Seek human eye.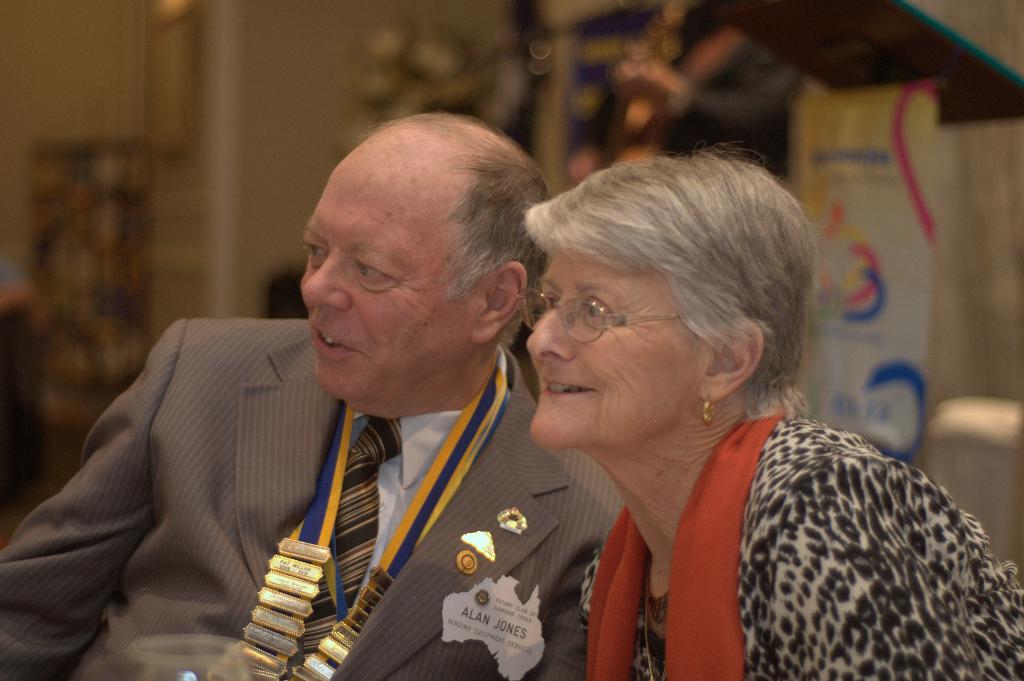
box=[351, 257, 394, 284].
